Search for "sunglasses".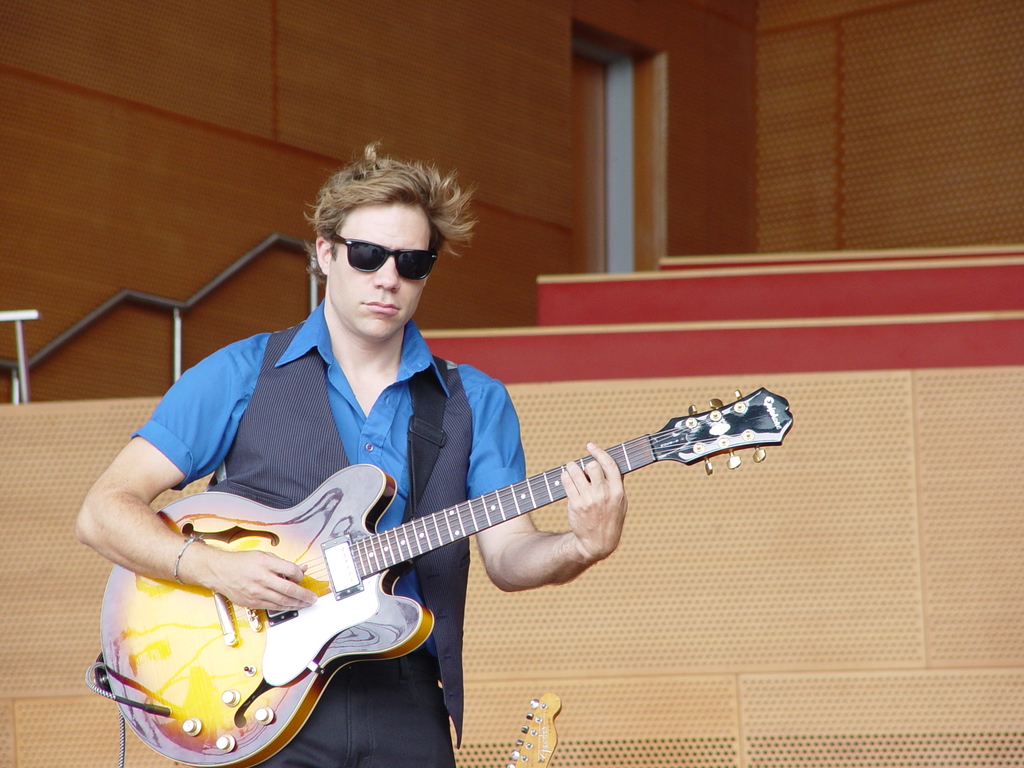
Found at bbox(328, 236, 437, 274).
